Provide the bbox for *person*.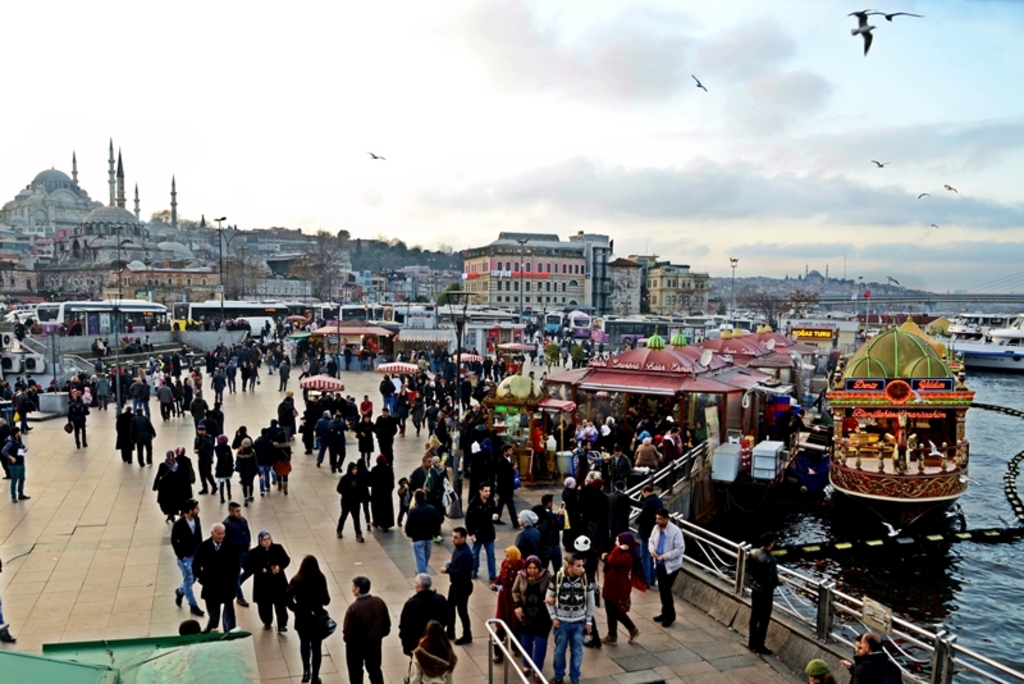
(448,533,474,629).
